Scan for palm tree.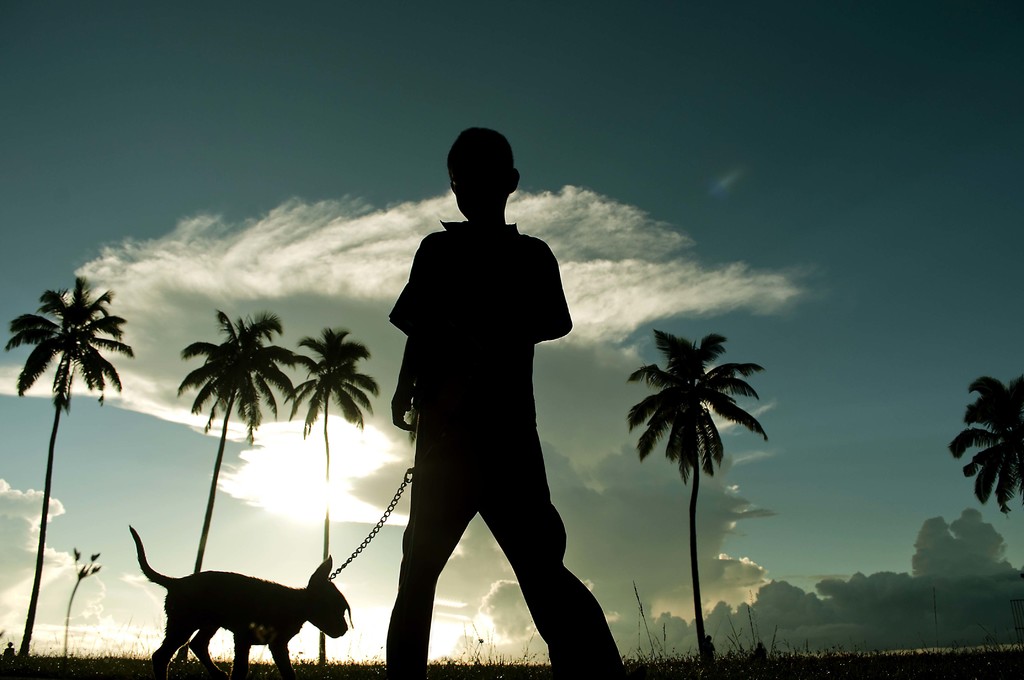
Scan result: 946/371/1023/521.
